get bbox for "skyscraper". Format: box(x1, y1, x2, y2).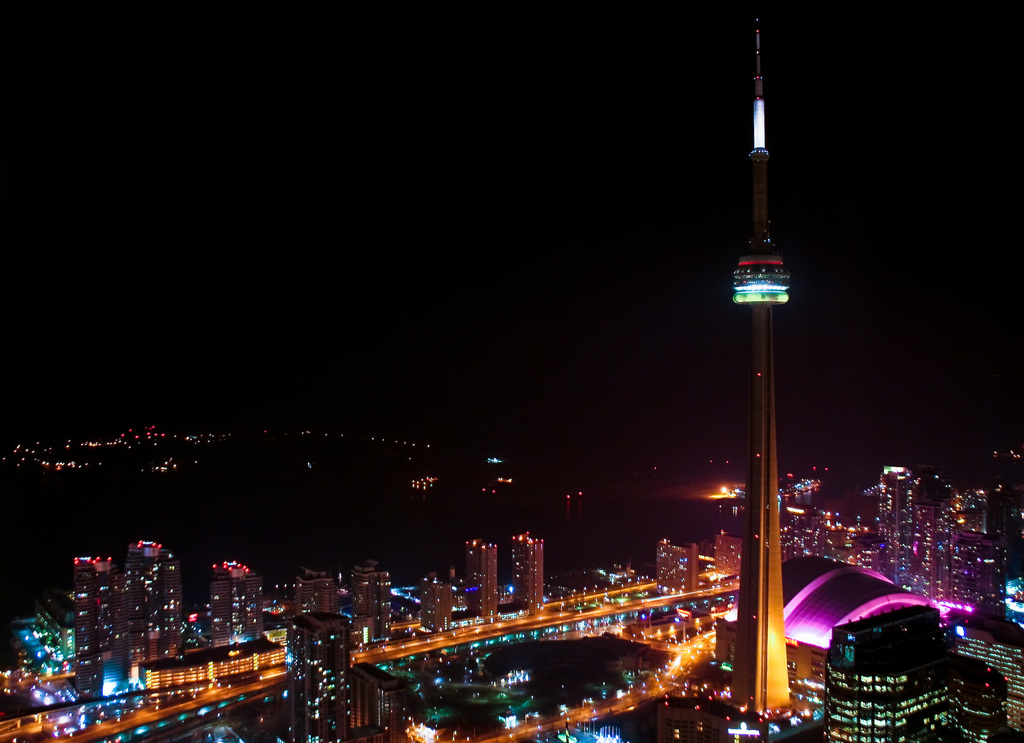
box(69, 547, 140, 673).
